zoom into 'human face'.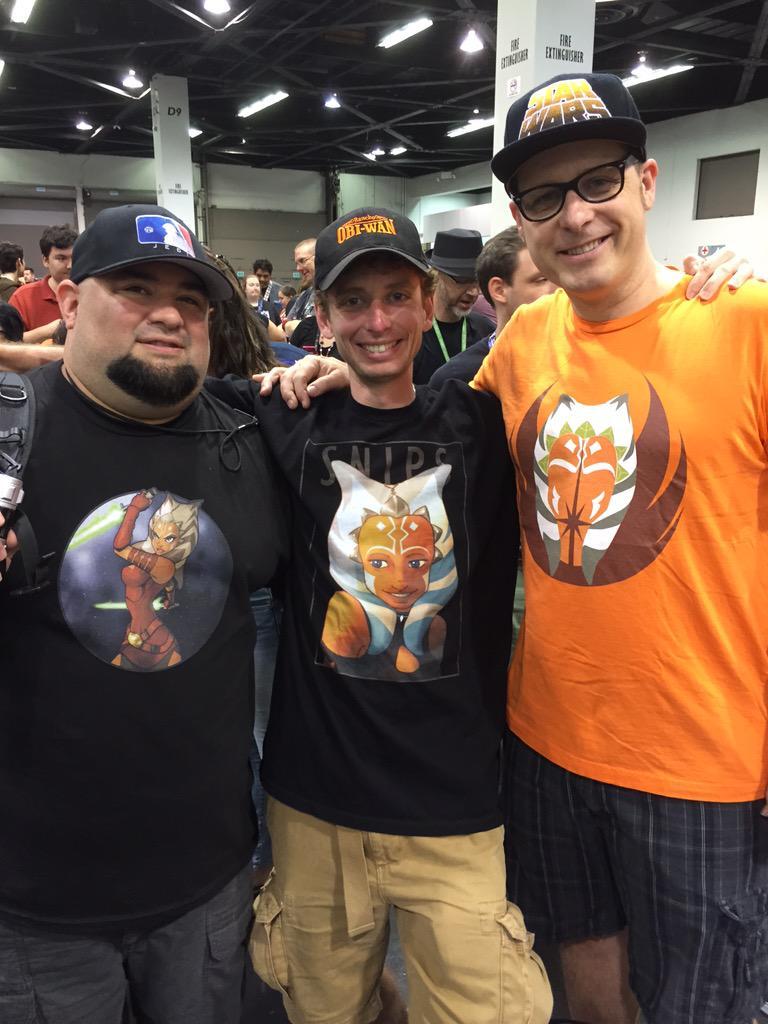
Zoom target: region(48, 246, 74, 280).
